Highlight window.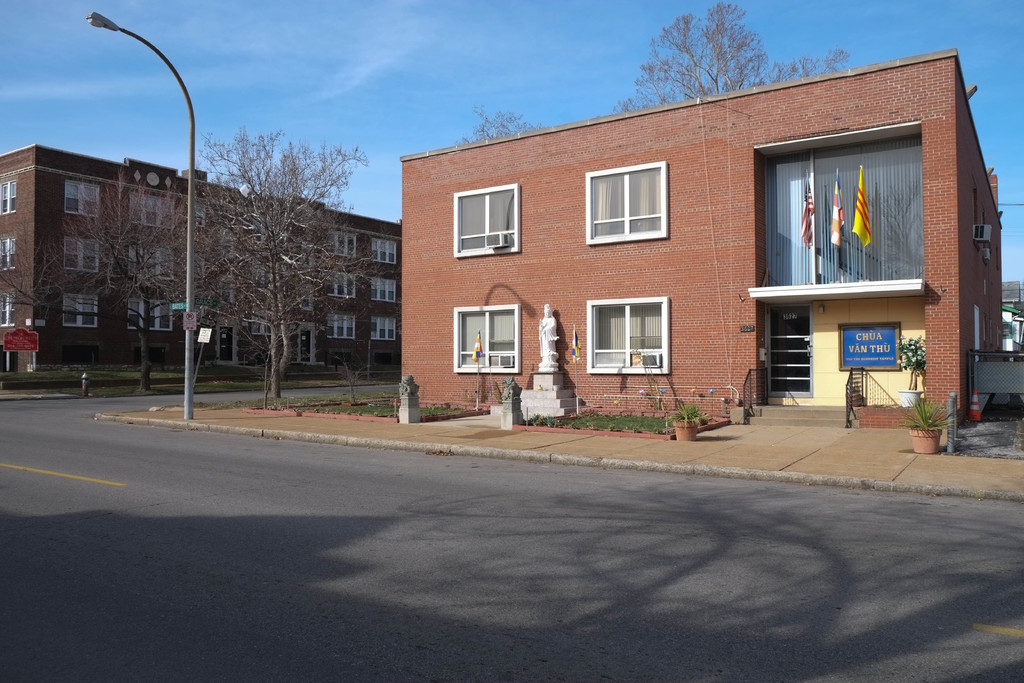
Highlighted region: {"left": 327, "top": 274, "right": 357, "bottom": 300}.
